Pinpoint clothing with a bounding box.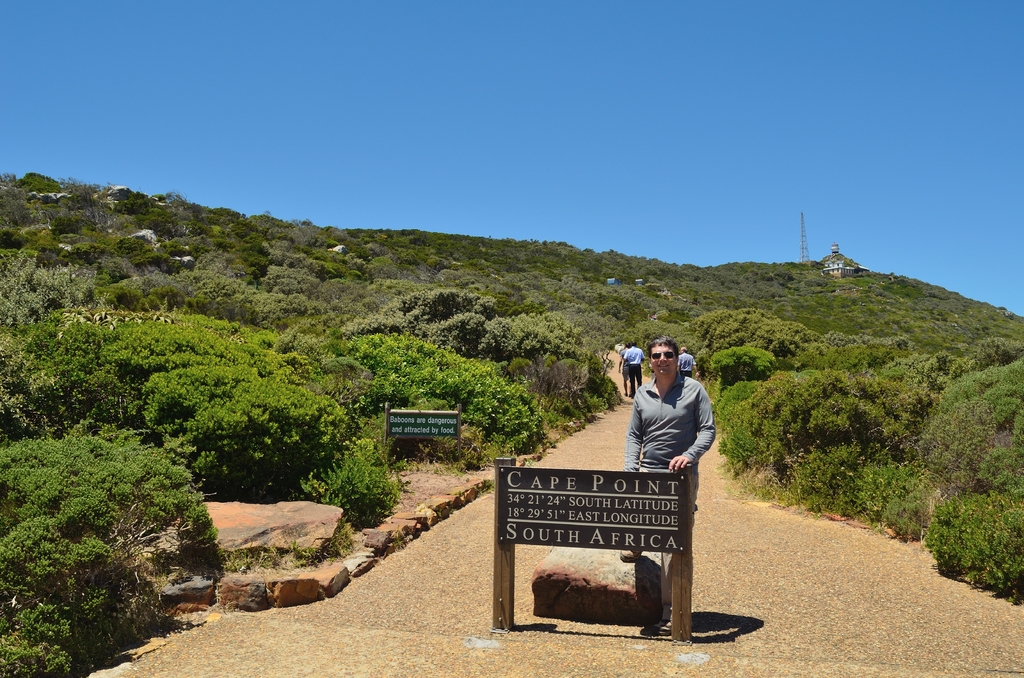
select_region(613, 358, 703, 483).
